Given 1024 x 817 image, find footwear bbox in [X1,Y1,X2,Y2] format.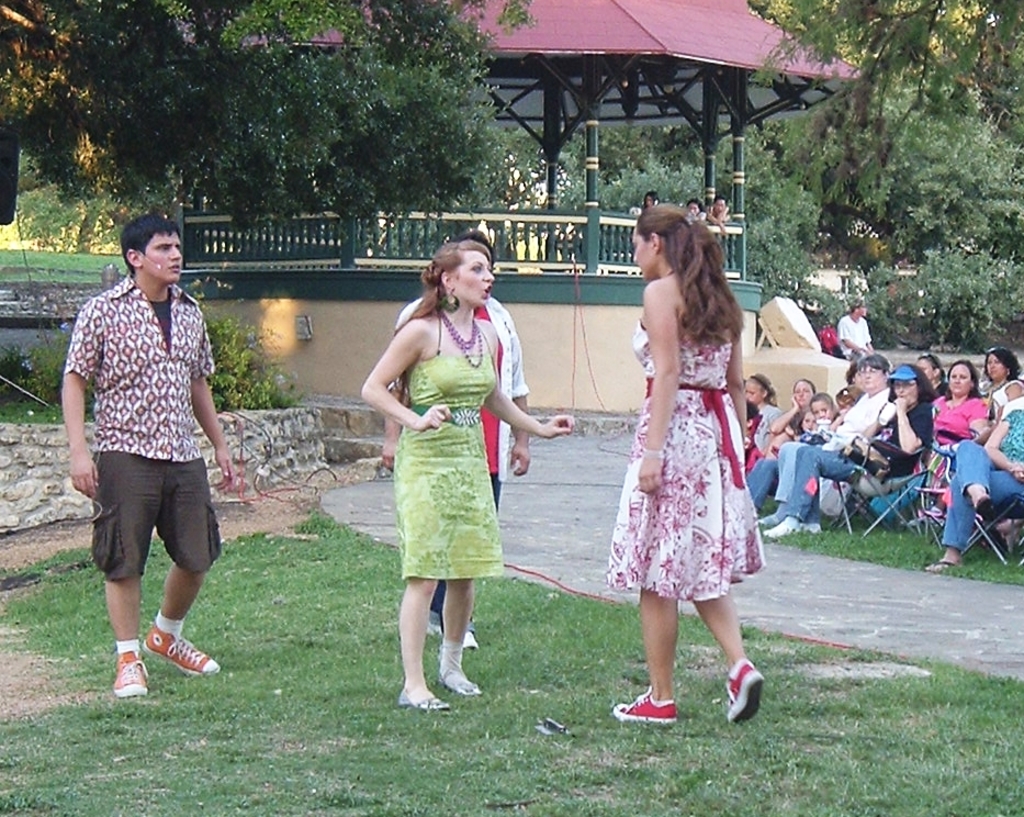
[803,524,820,531].
